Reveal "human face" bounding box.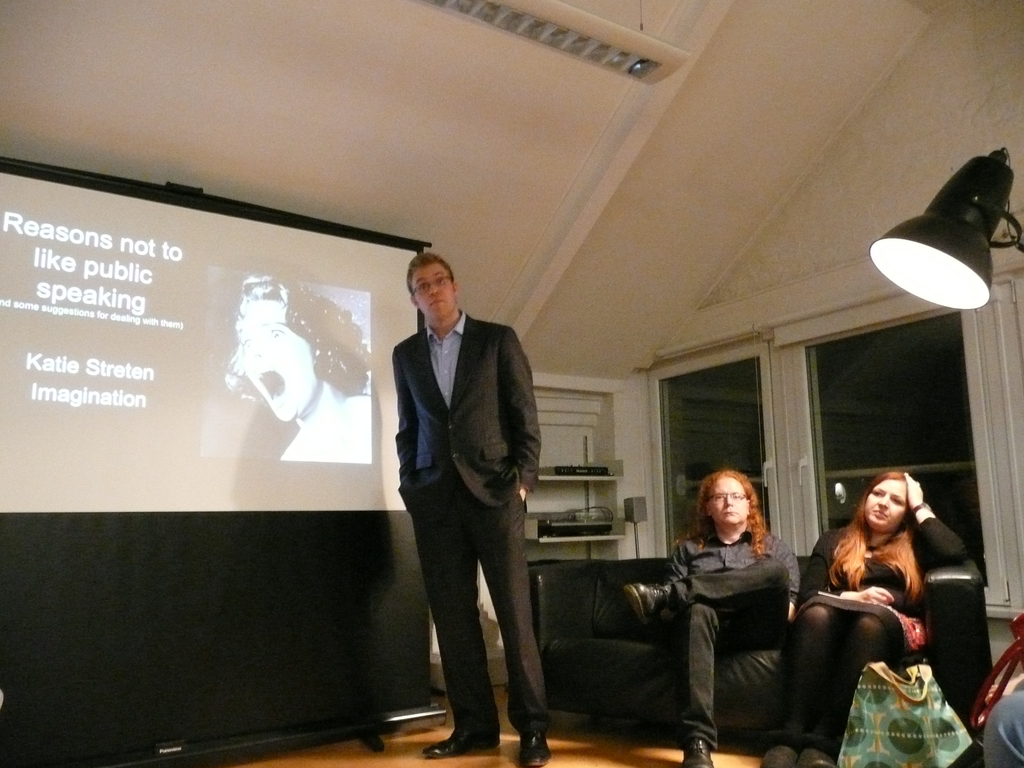
Revealed: select_region(860, 481, 909, 529).
